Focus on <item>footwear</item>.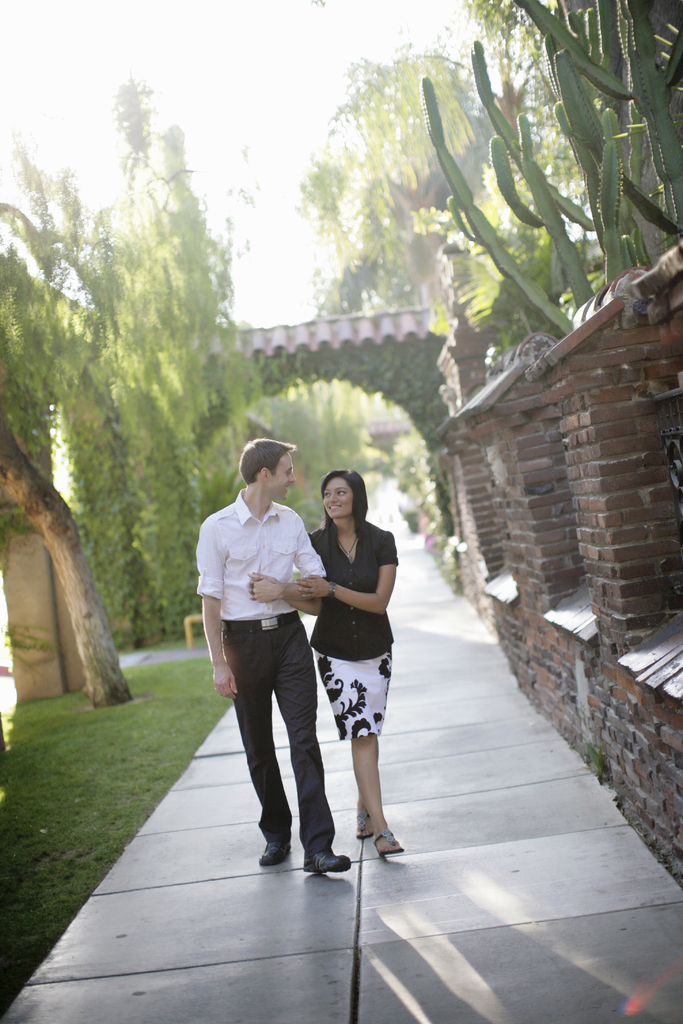
Focused at pyautogui.locateOnScreen(356, 813, 374, 837).
